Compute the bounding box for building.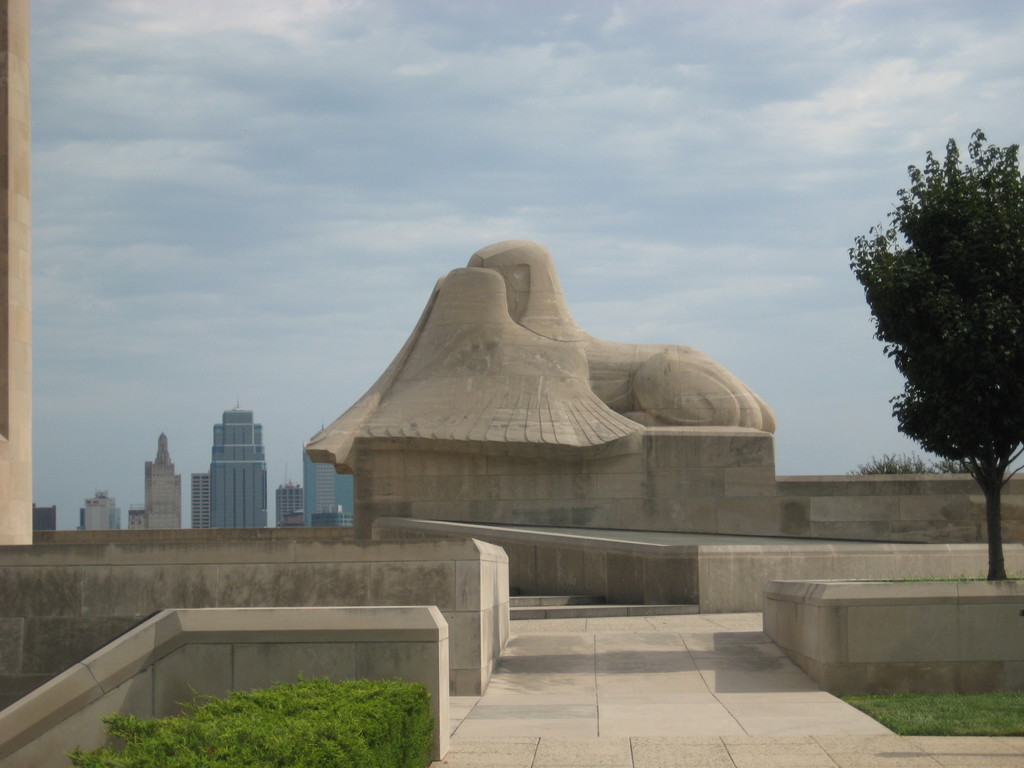
{"x1": 30, "y1": 504, "x2": 55, "y2": 529}.
